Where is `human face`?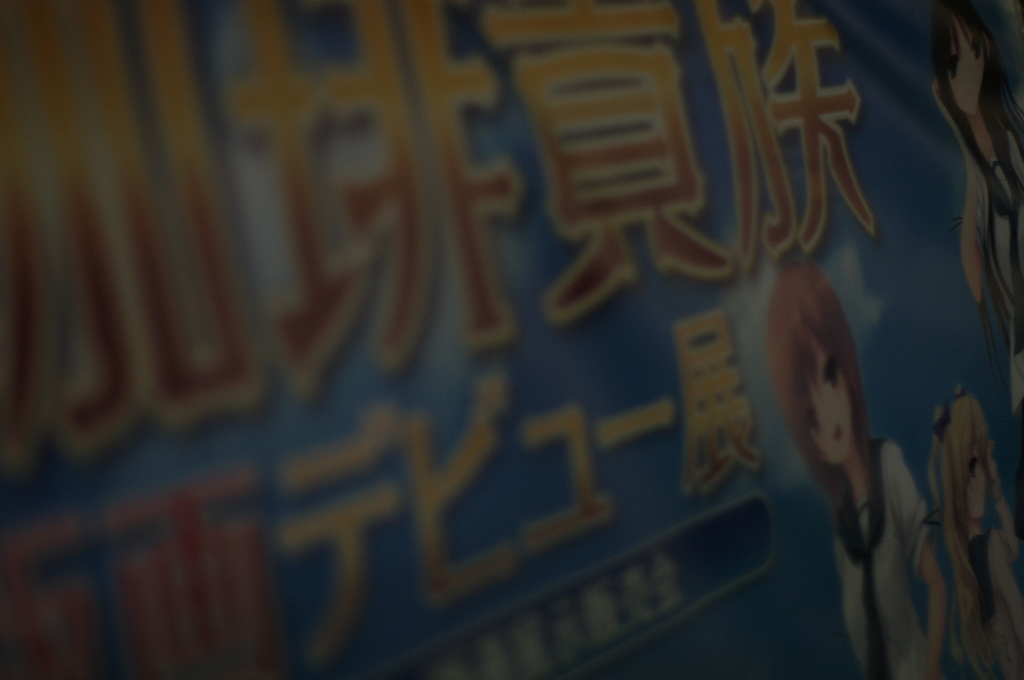
left=811, top=340, right=854, bottom=455.
